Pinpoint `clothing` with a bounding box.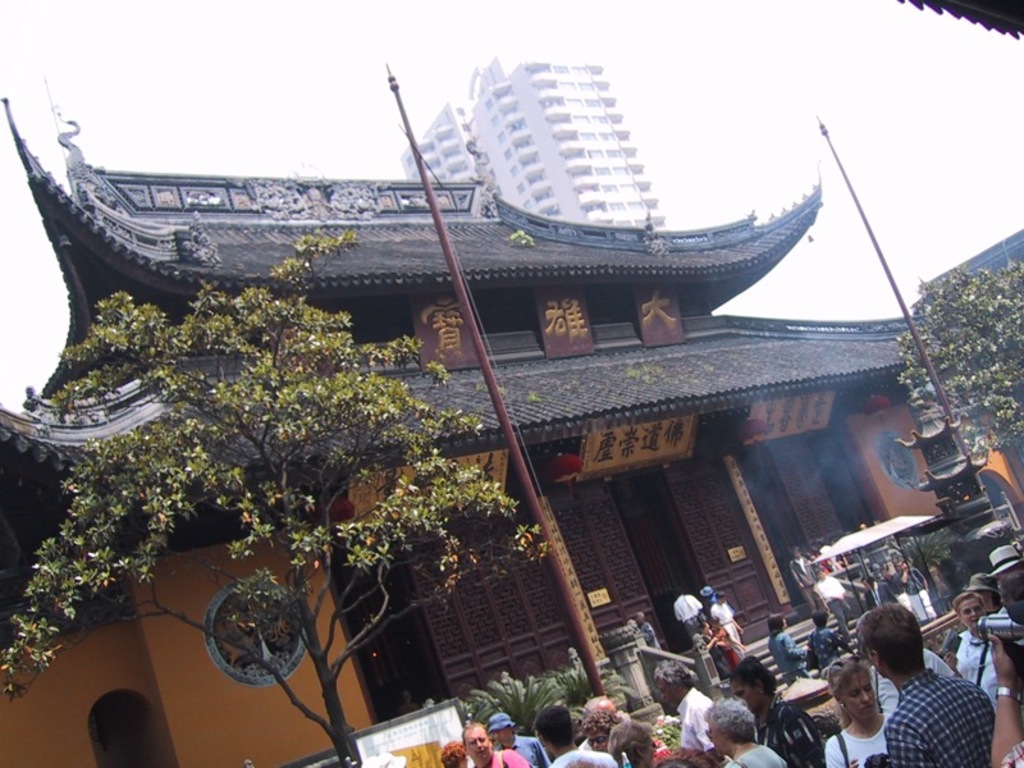
<region>723, 744, 790, 767</region>.
